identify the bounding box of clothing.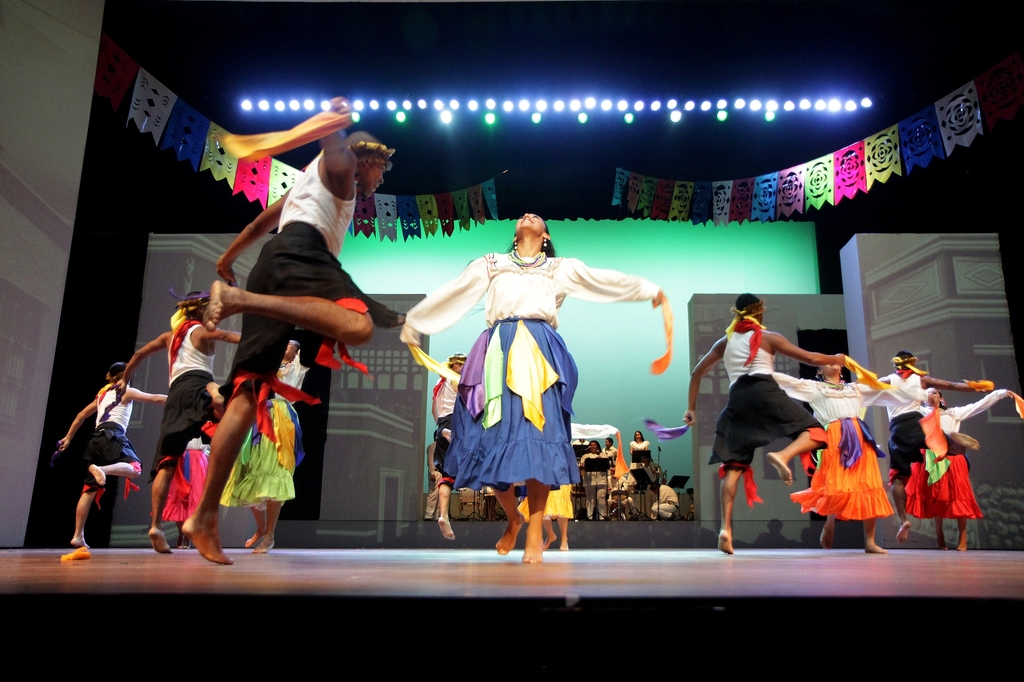
box=[876, 365, 920, 415].
